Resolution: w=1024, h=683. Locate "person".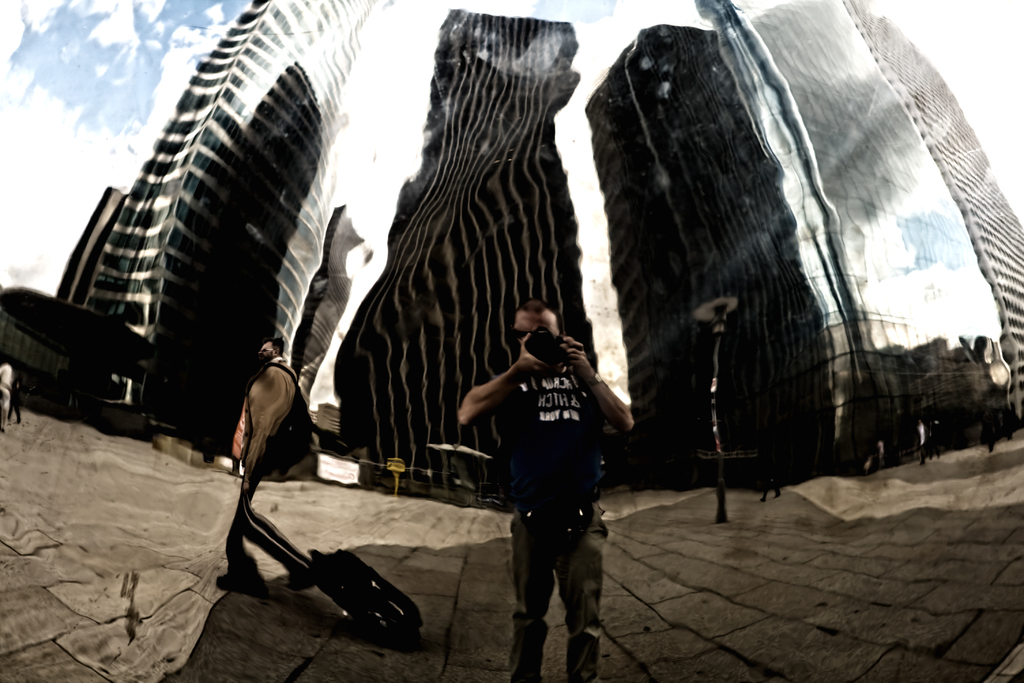
locate(922, 418, 930, 467).
